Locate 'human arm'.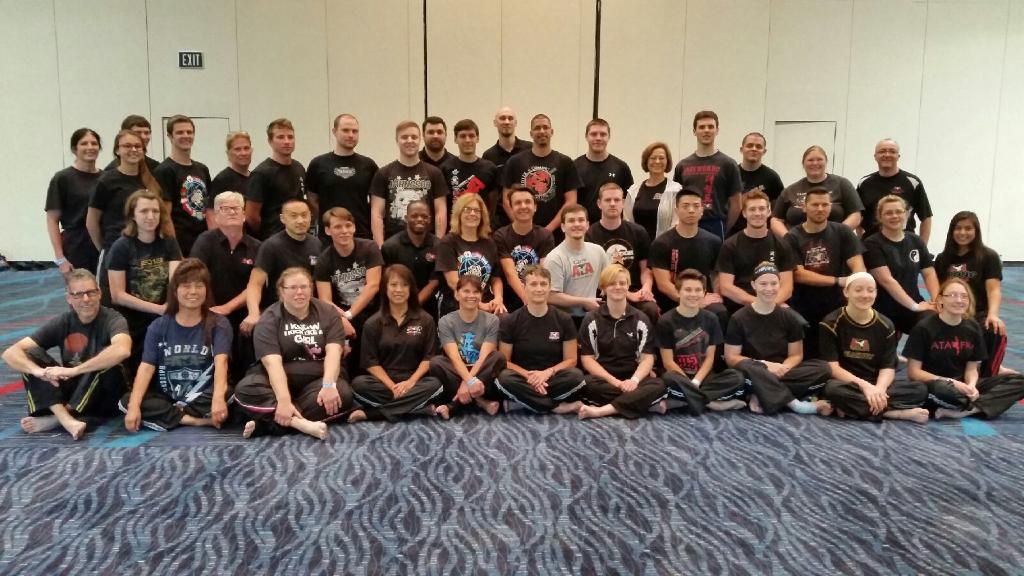
Bounding box: Rect(658, 315, 689, 376).
